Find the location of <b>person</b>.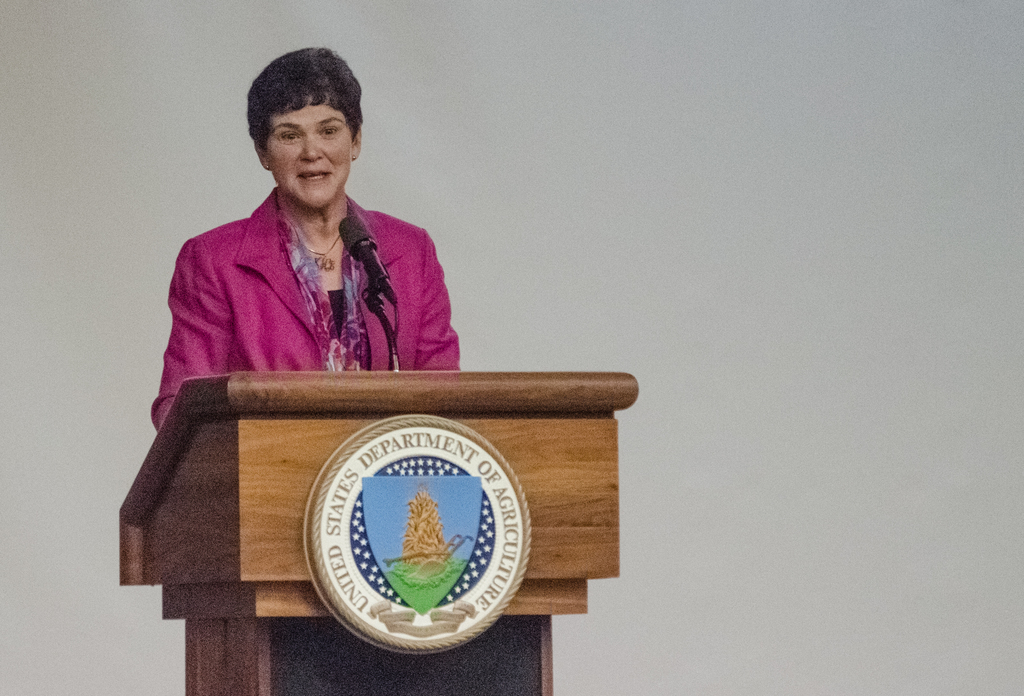
Location: detection(162, 69, 484, 429).
